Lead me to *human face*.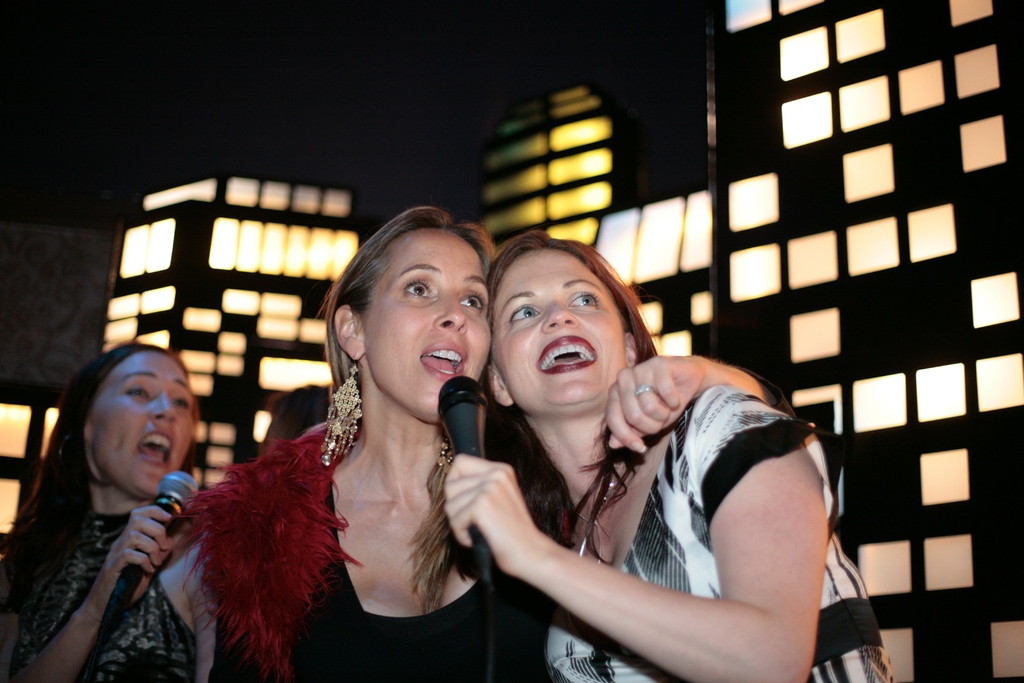
Lead to BBox(488, 243, 630, 422).
